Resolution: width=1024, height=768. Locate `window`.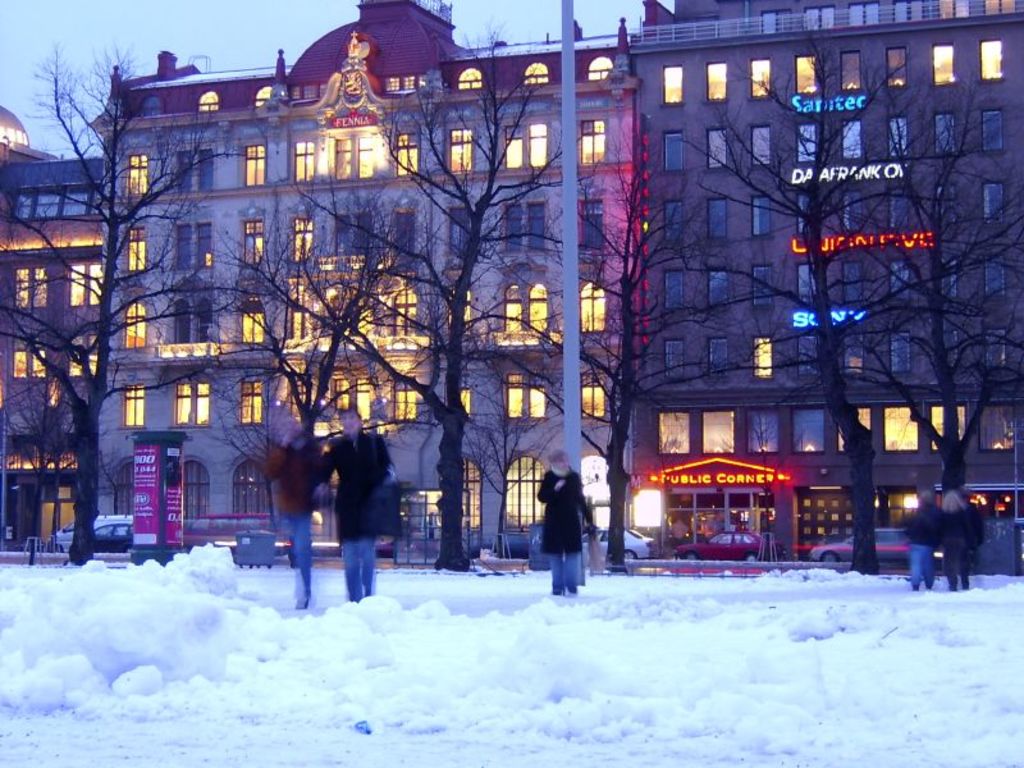
bbox=(175, 152, 195, 192).
